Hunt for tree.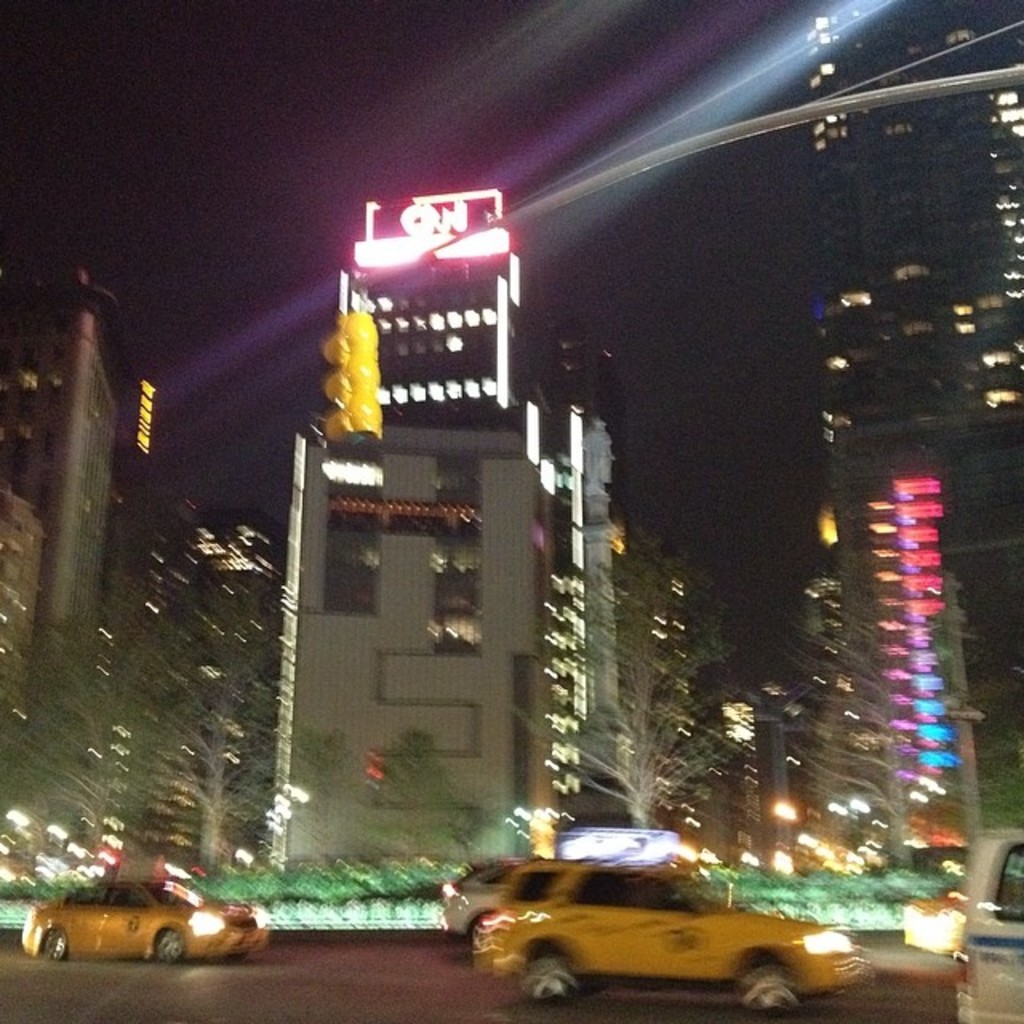
Hunted down at x1=363 y1=720 x2=450 y2=867.
